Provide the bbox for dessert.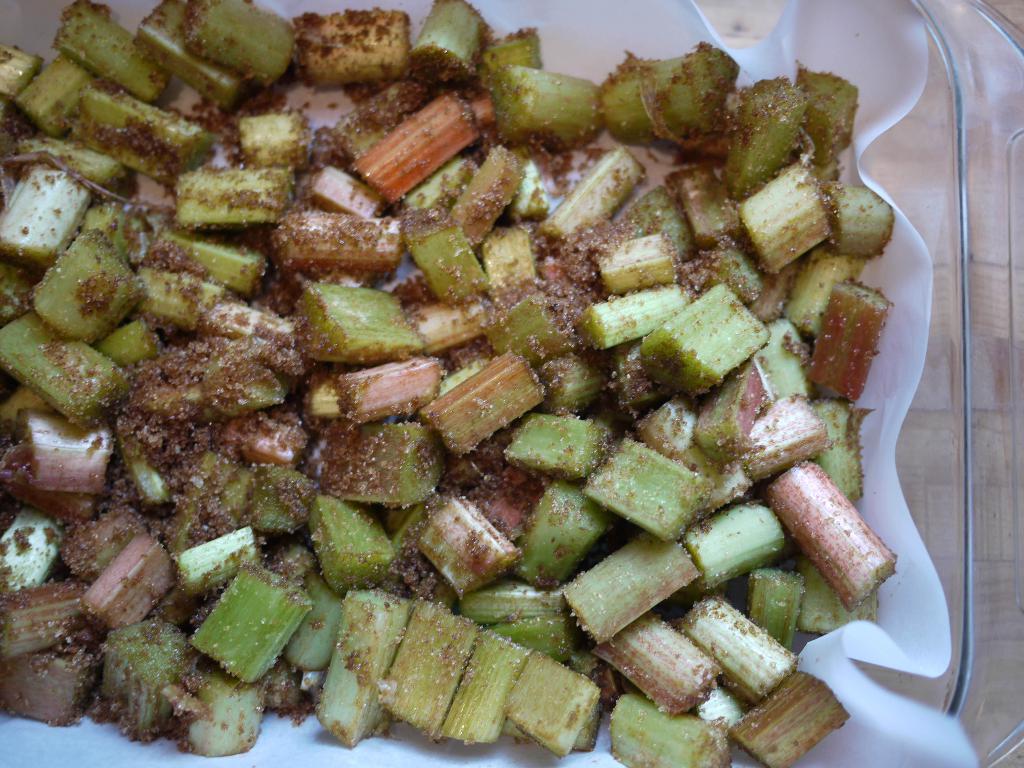
<box>507,415,602,465</box>.
